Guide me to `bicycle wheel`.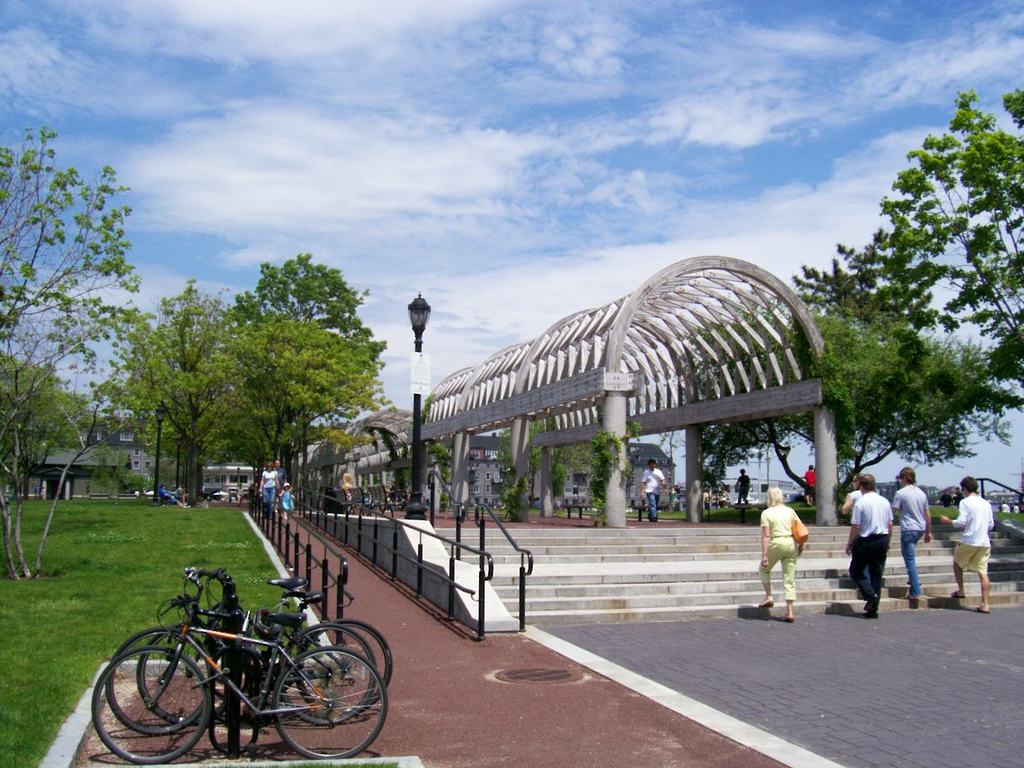
Guidance: bbox=(276, 618, 376, 725).
